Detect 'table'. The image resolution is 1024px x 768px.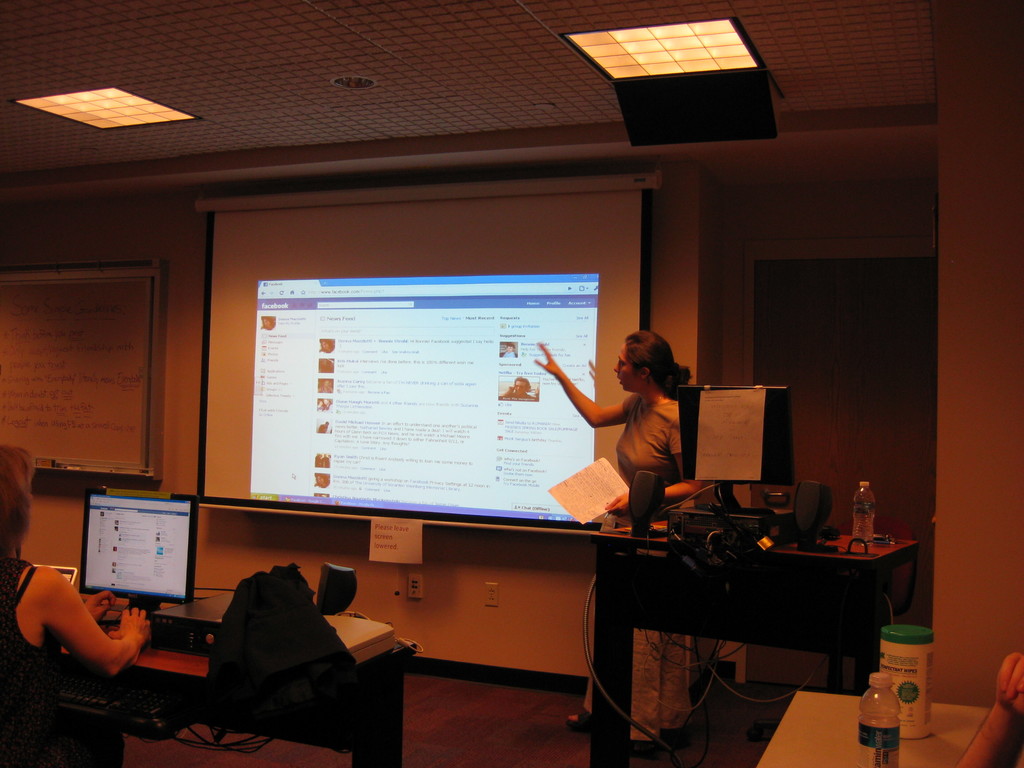
pyautogui.locateOnScreen(567, 484, 902, 756).
